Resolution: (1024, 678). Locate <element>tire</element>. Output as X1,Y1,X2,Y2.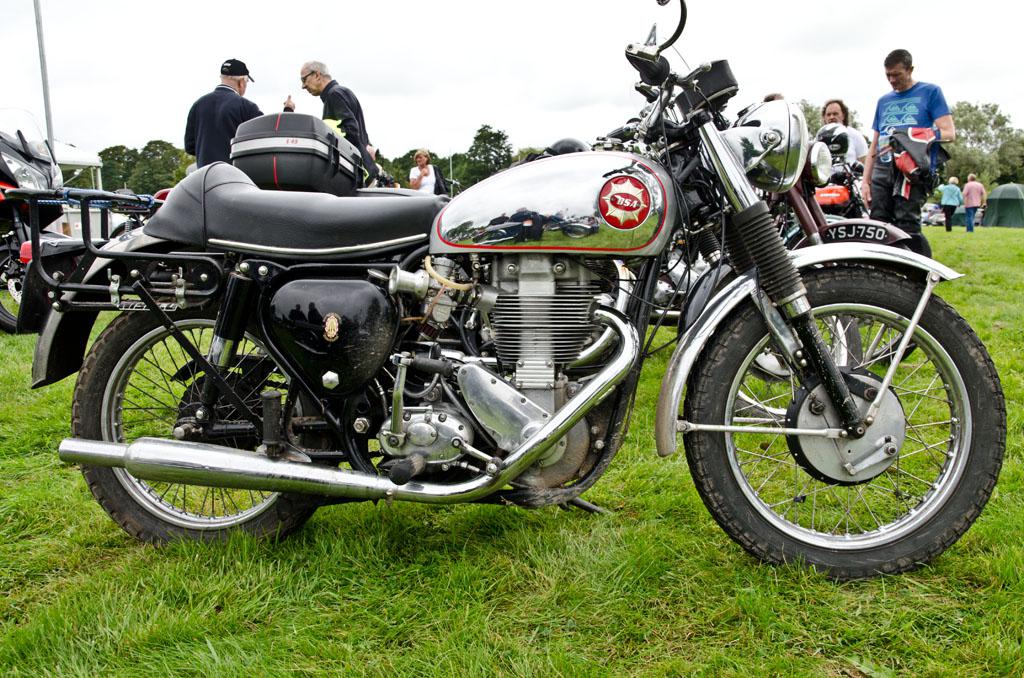
0,250,37,335.
